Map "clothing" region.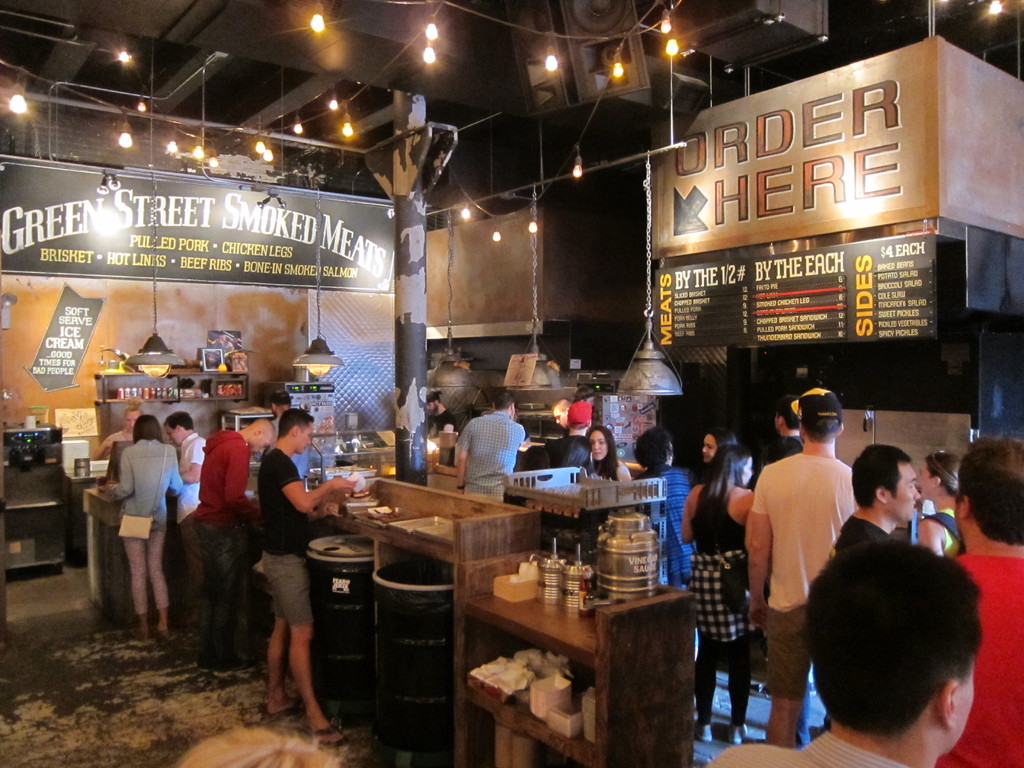
Mapped to (190, 427, 263, 657).
